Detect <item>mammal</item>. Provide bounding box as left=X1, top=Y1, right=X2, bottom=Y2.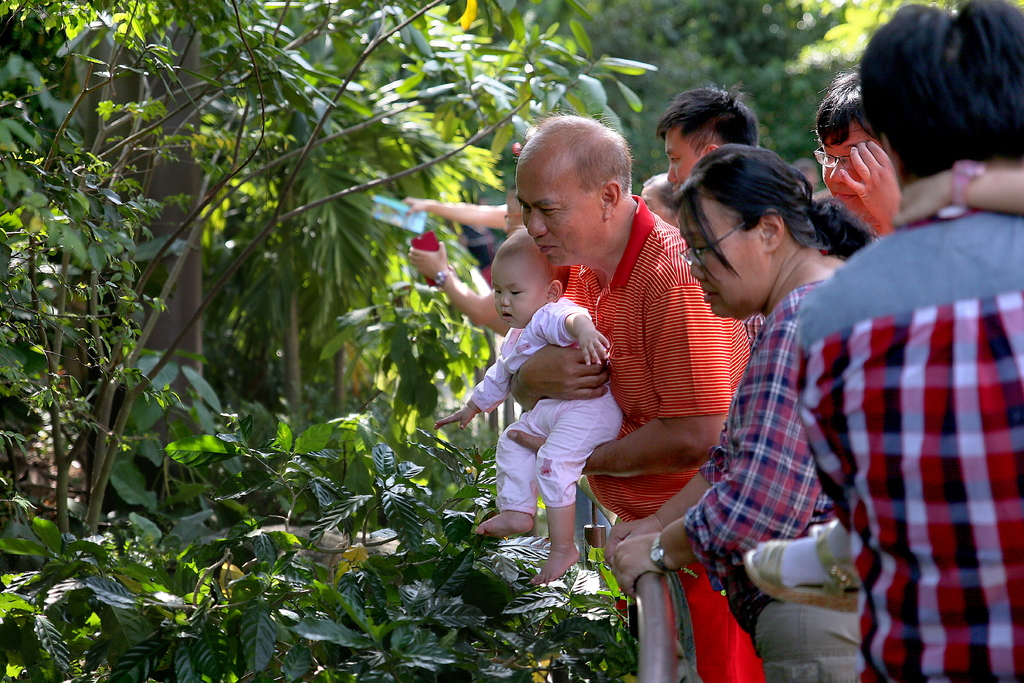
left=511, top=108, right=762, bottom=682.
